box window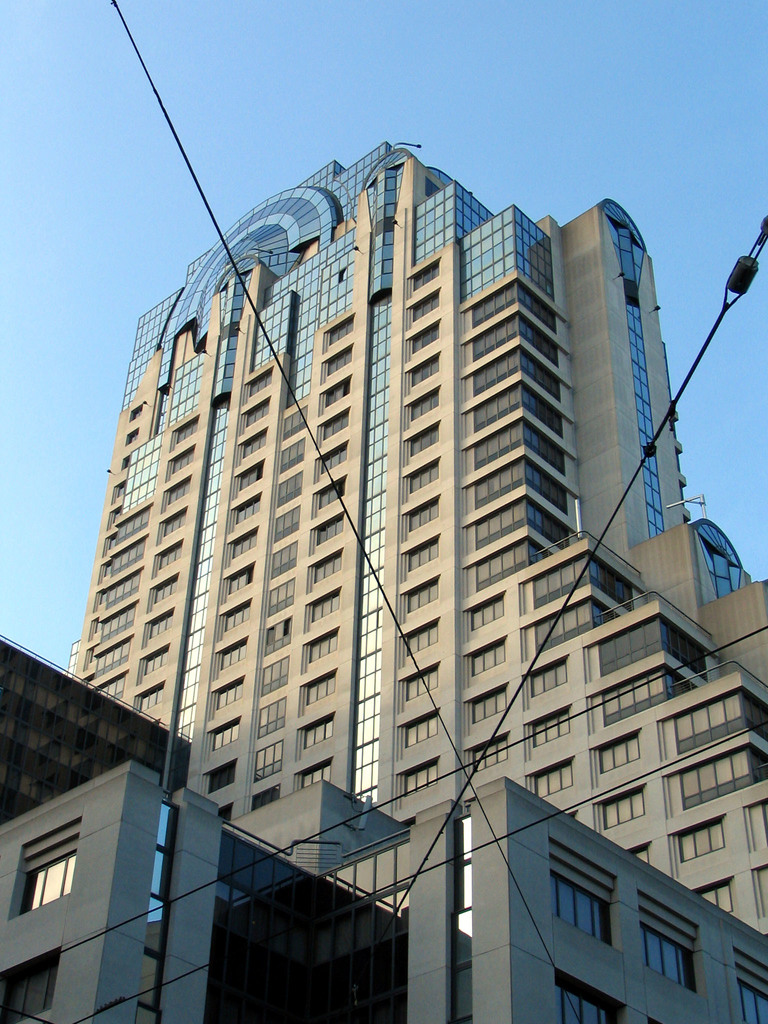
<bbox>123, 455, 130, 469</bbox>
